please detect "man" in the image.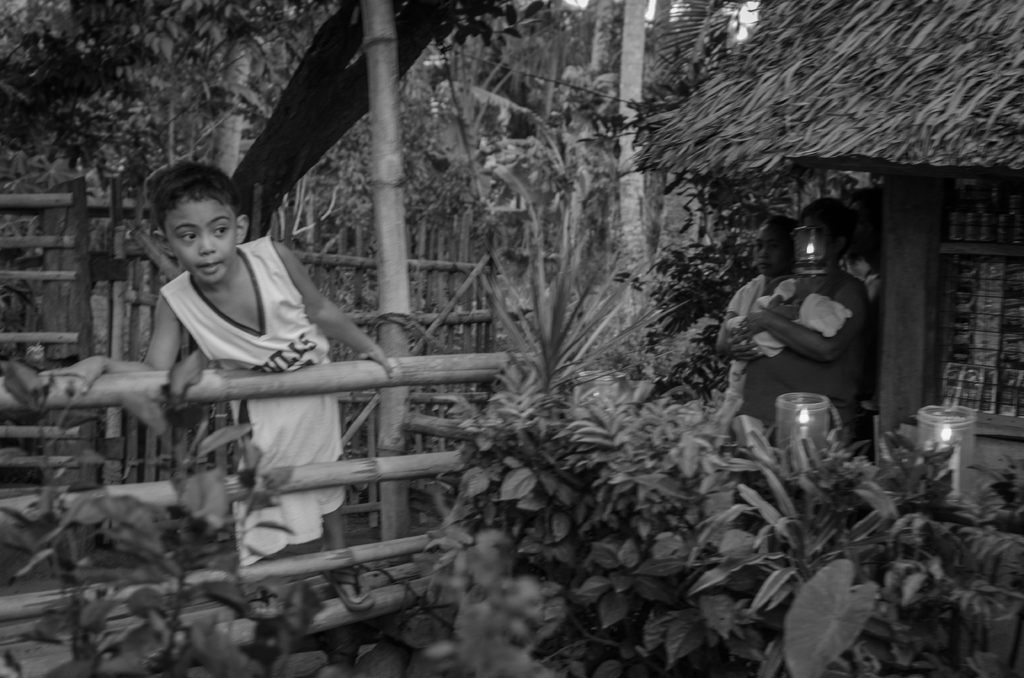
[64, 155, 403, 591].
